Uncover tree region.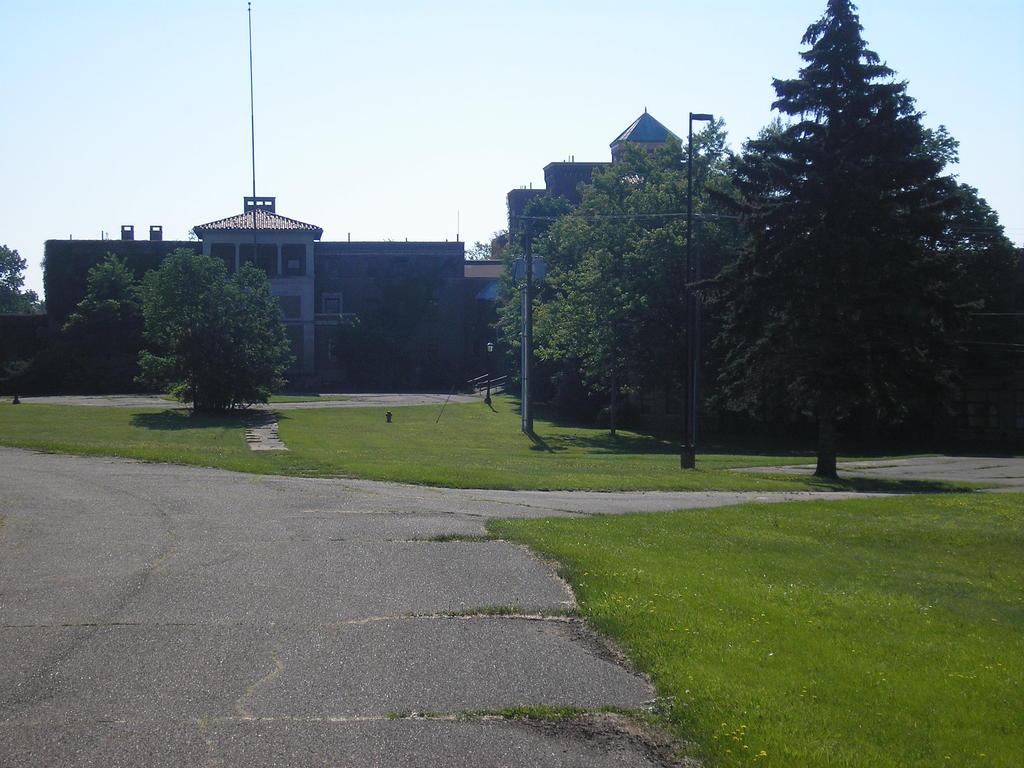
Uncovered: rect(493, 246, 524, 310).
